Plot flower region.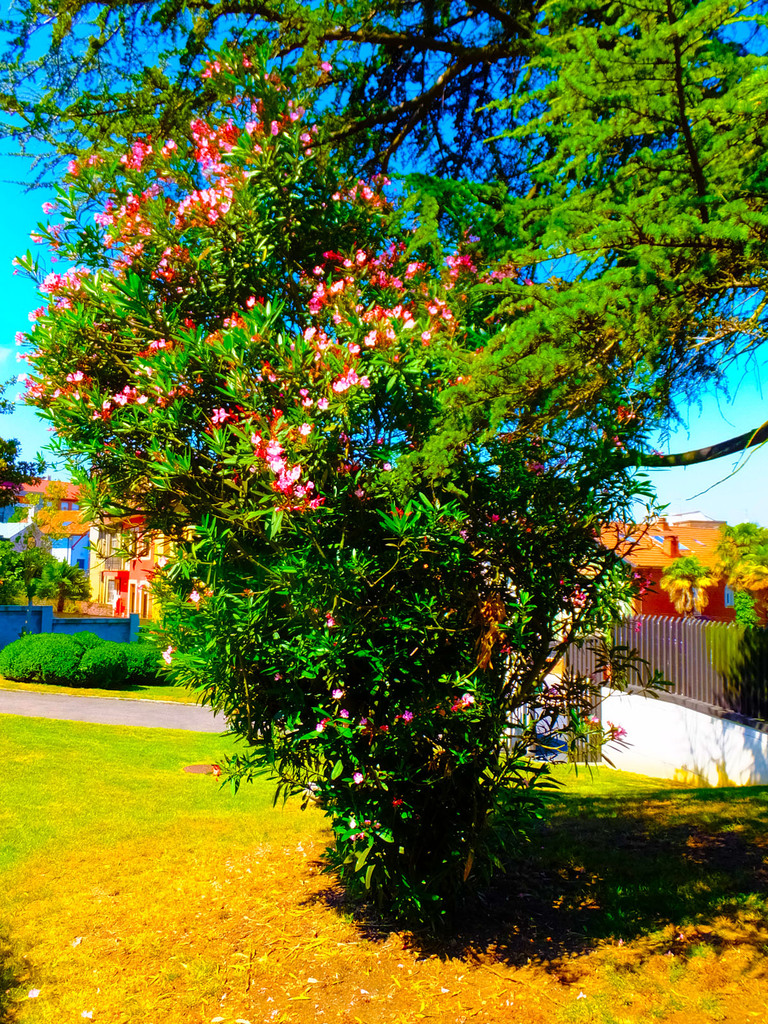
Plotted at l=602, t=723, r=632, b=749.
